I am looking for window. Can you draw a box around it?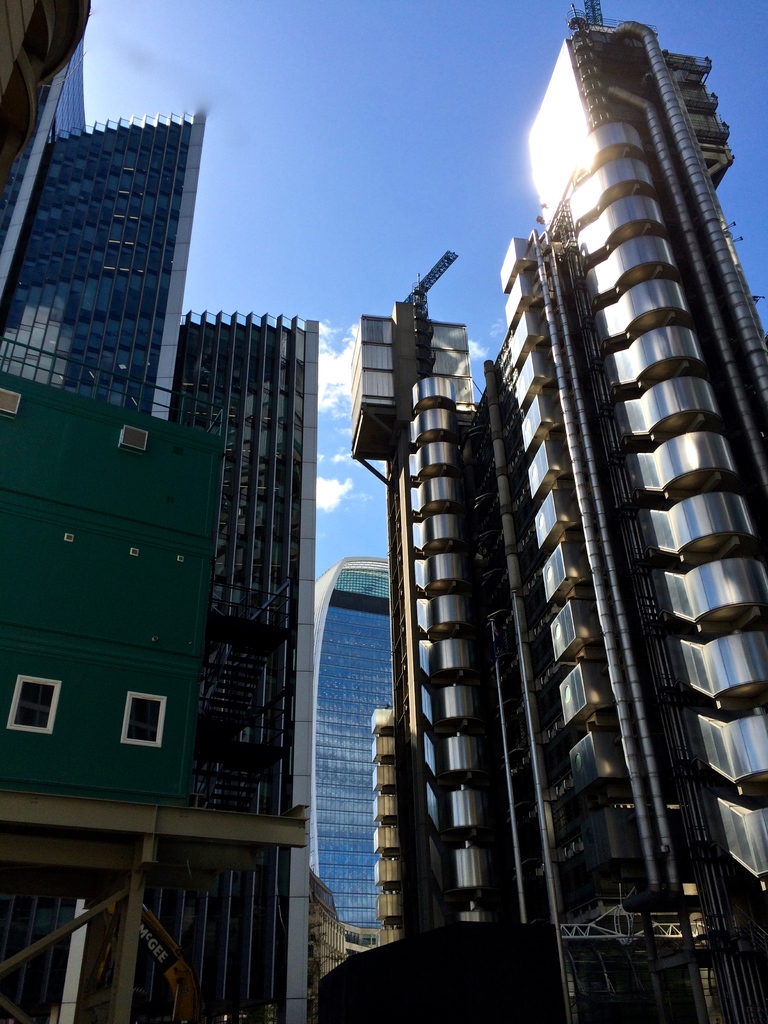
Sure, the bounding box is <region>7, 669, 63, 734</region>.
